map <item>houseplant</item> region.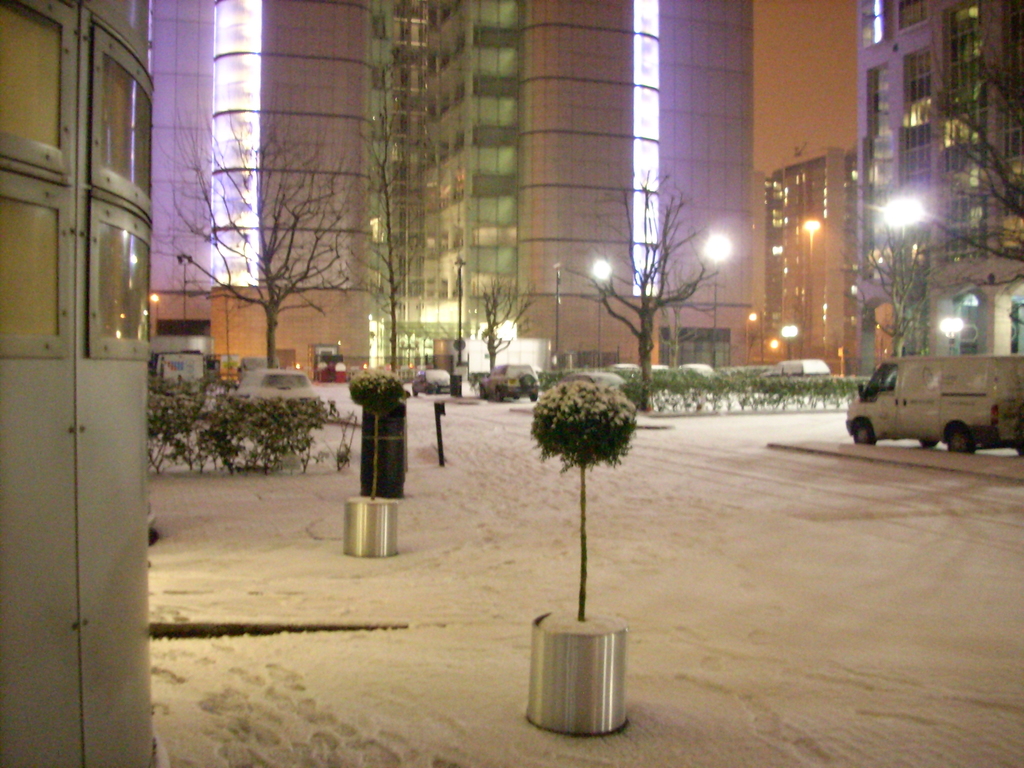
Mapped to [510, 388, 648, 696].
